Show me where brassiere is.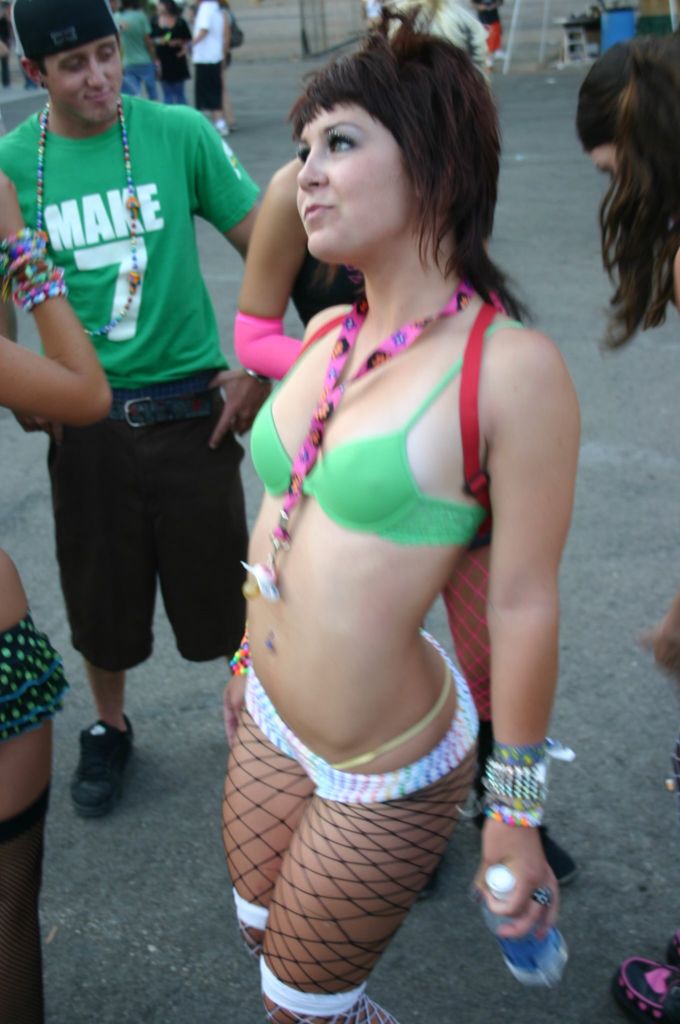
brassiere is at bbox(248, 324, 517, 545).
